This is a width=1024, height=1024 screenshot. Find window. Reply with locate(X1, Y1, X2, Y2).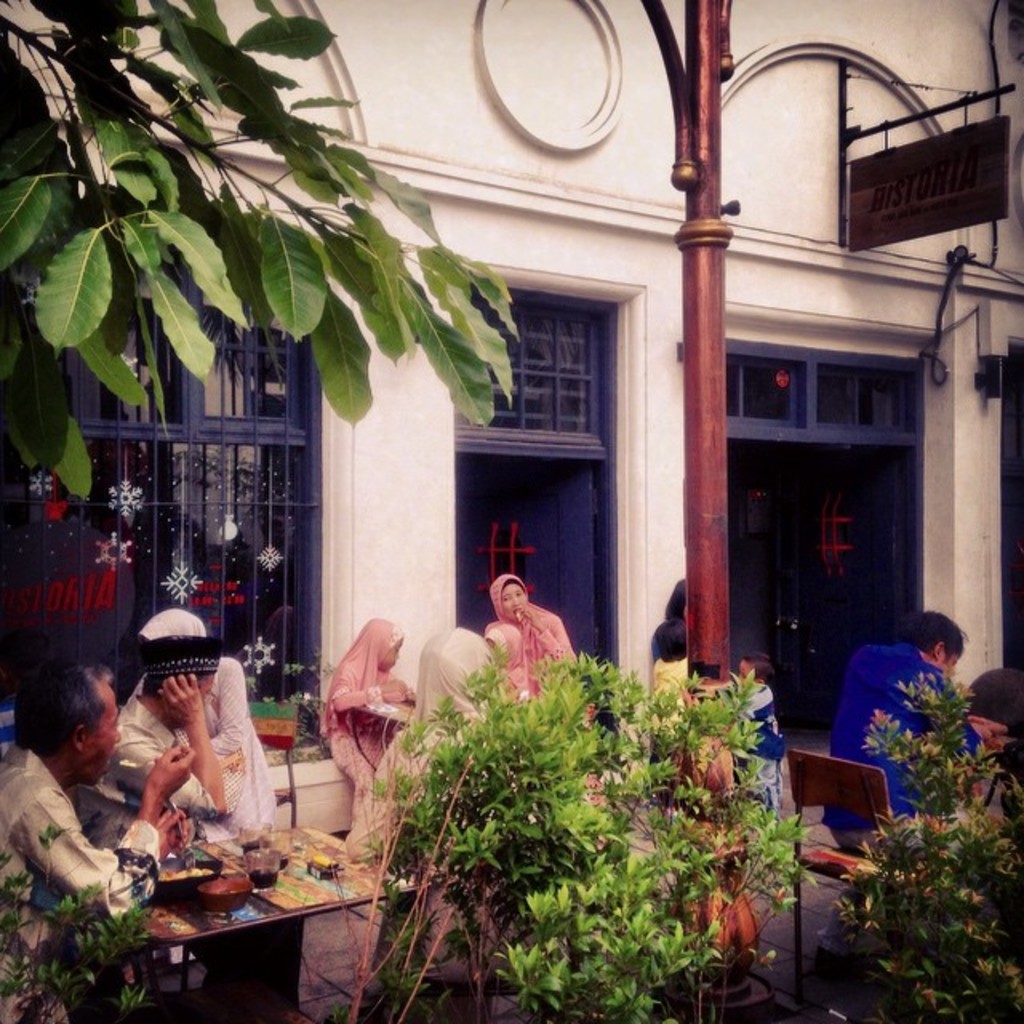
locate(453, 285, 595, 437).
